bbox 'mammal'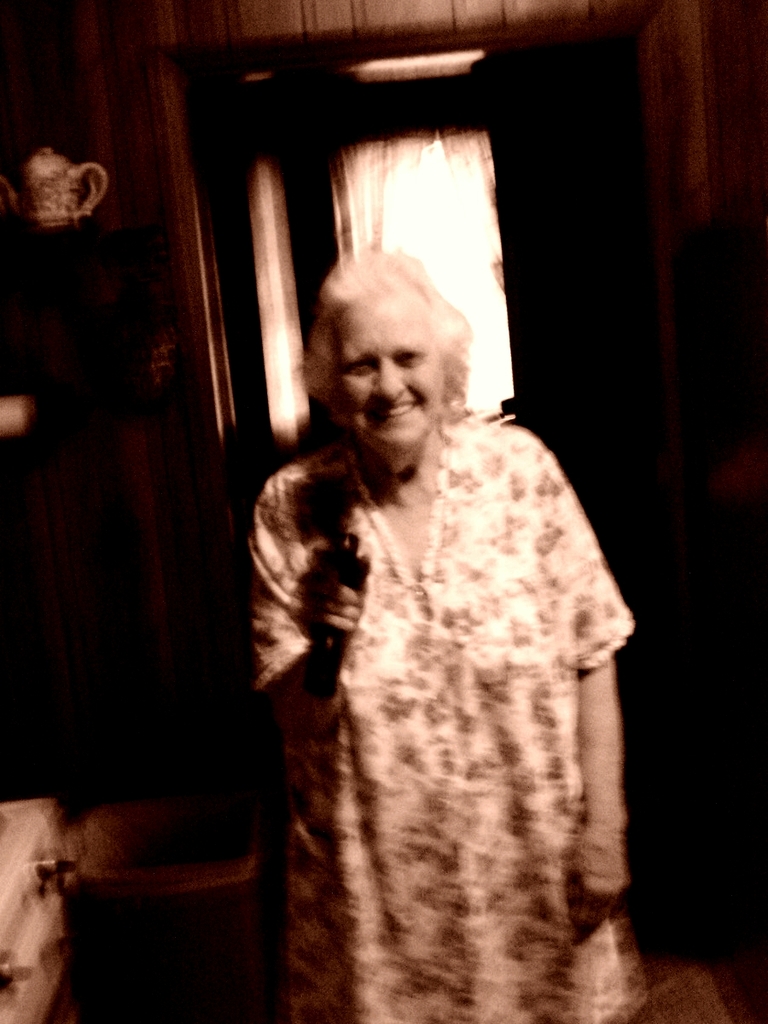
Rect(229, 347, 628, 956)
